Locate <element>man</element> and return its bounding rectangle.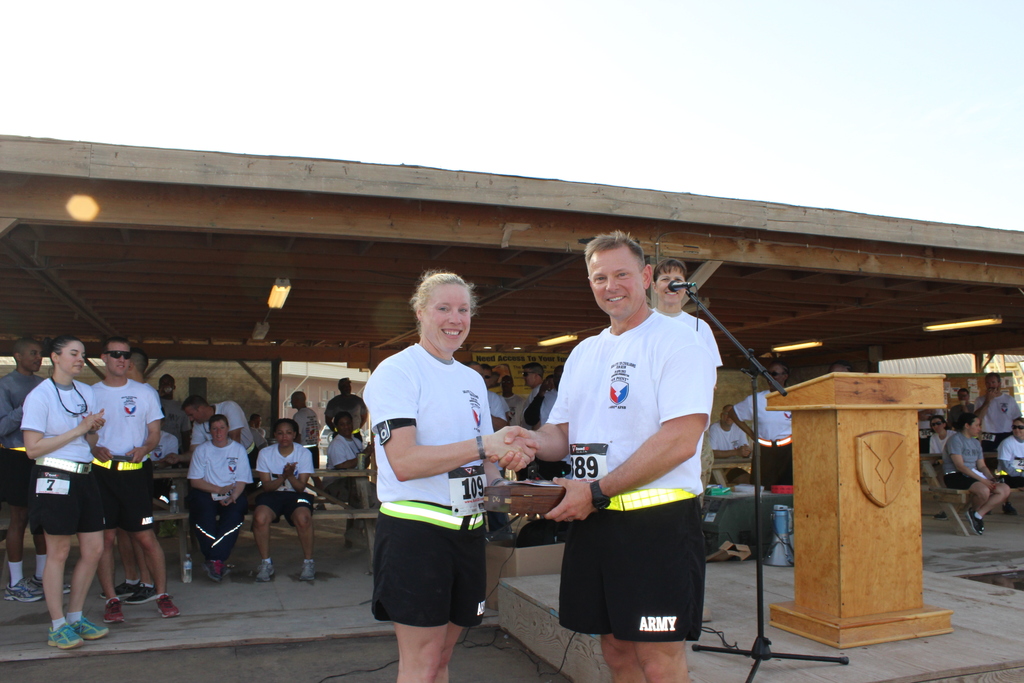
left=534, top=247, right=730, bottom=674.
